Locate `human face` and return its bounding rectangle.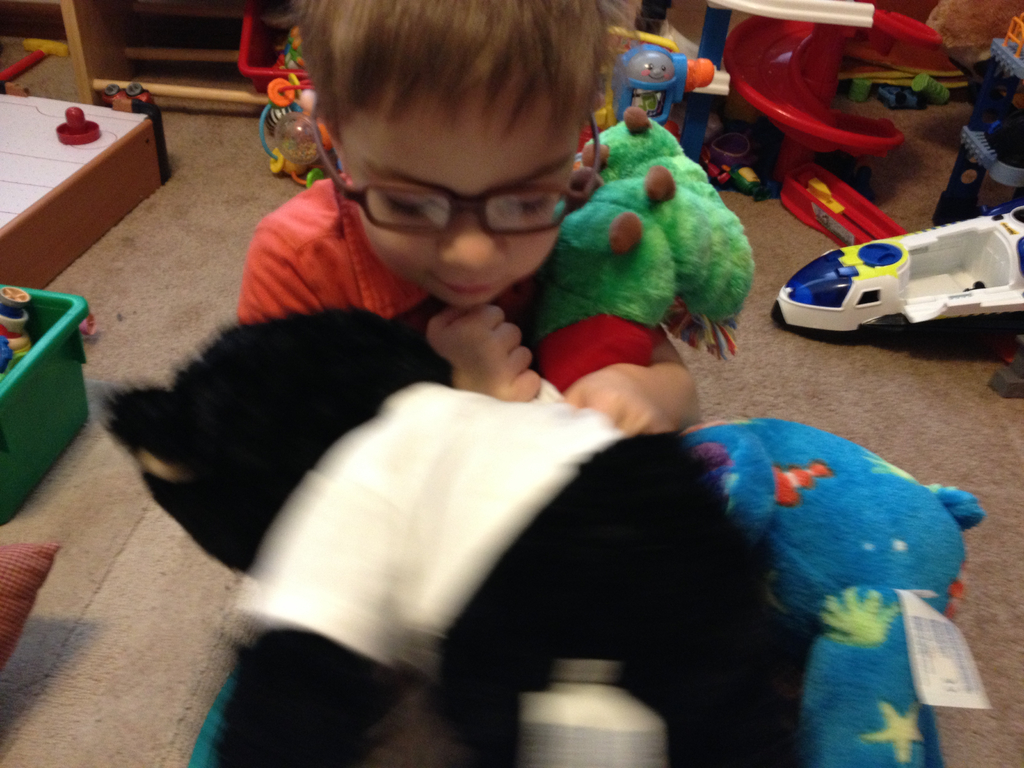
bbox=[337, 85, 582, 310].
